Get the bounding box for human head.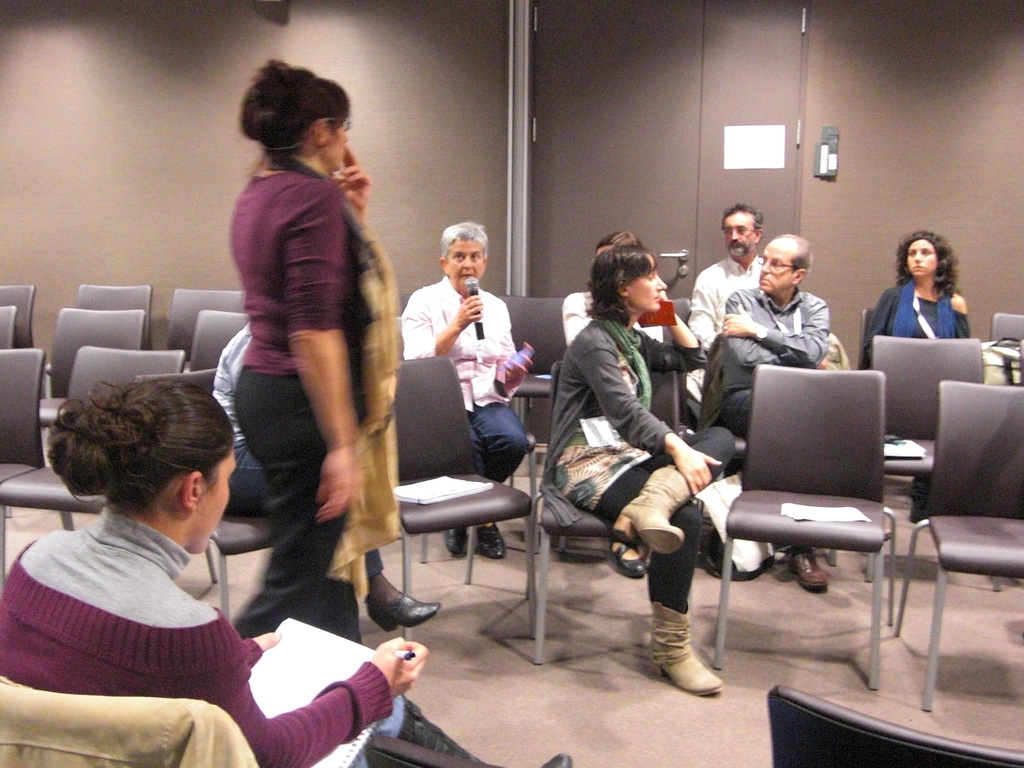
box=[224, 54, 364, 185].
